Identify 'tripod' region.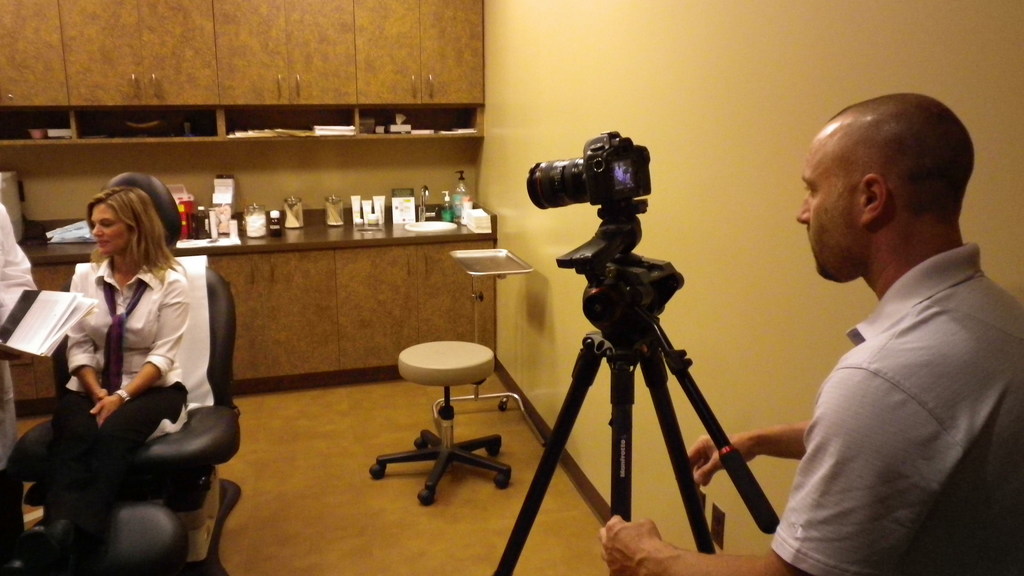
Region: BBox(494, 218, 780, 575).
